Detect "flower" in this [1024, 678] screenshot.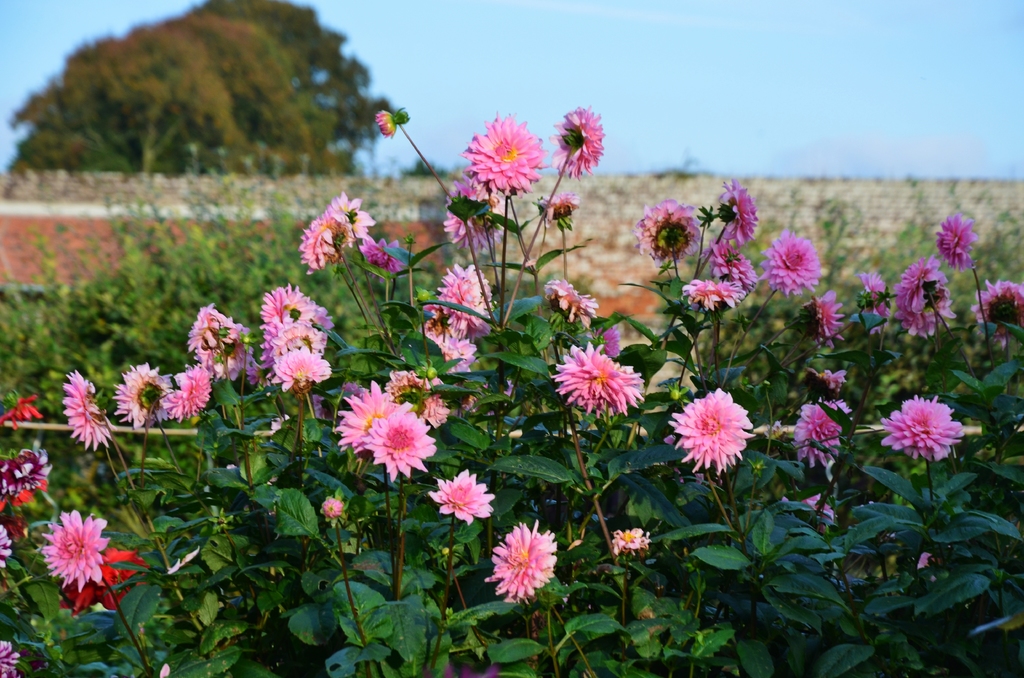
Detection: Rect(590, 320, 619, 359).
